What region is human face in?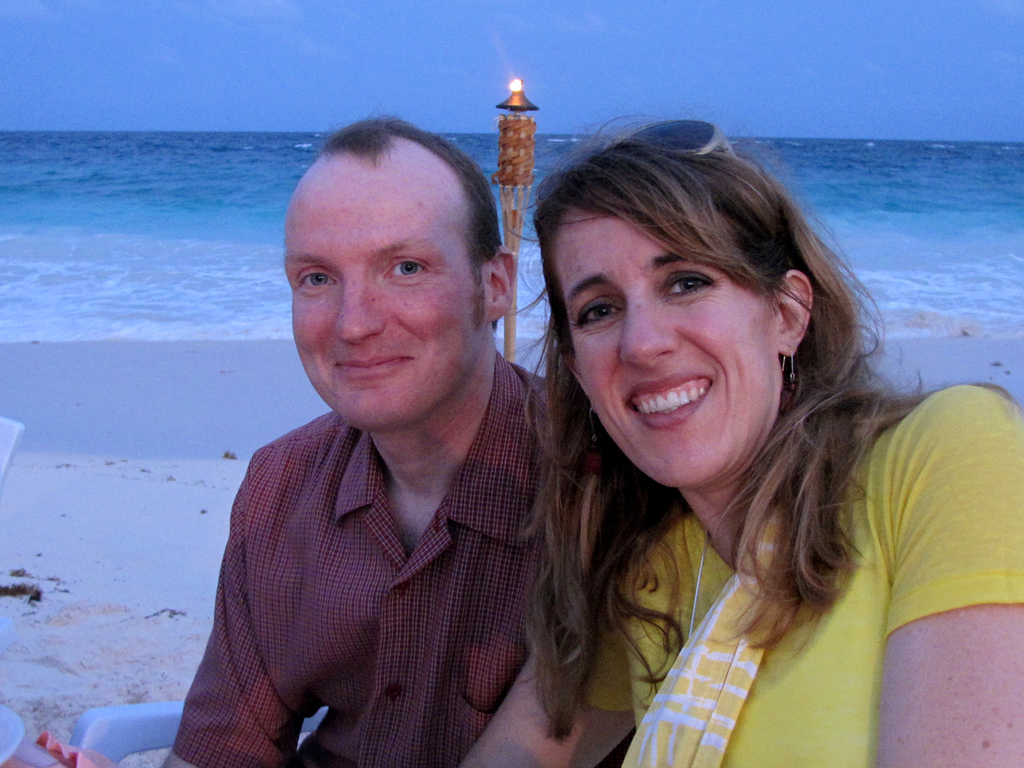
box=[294, 172, 489, 425].
